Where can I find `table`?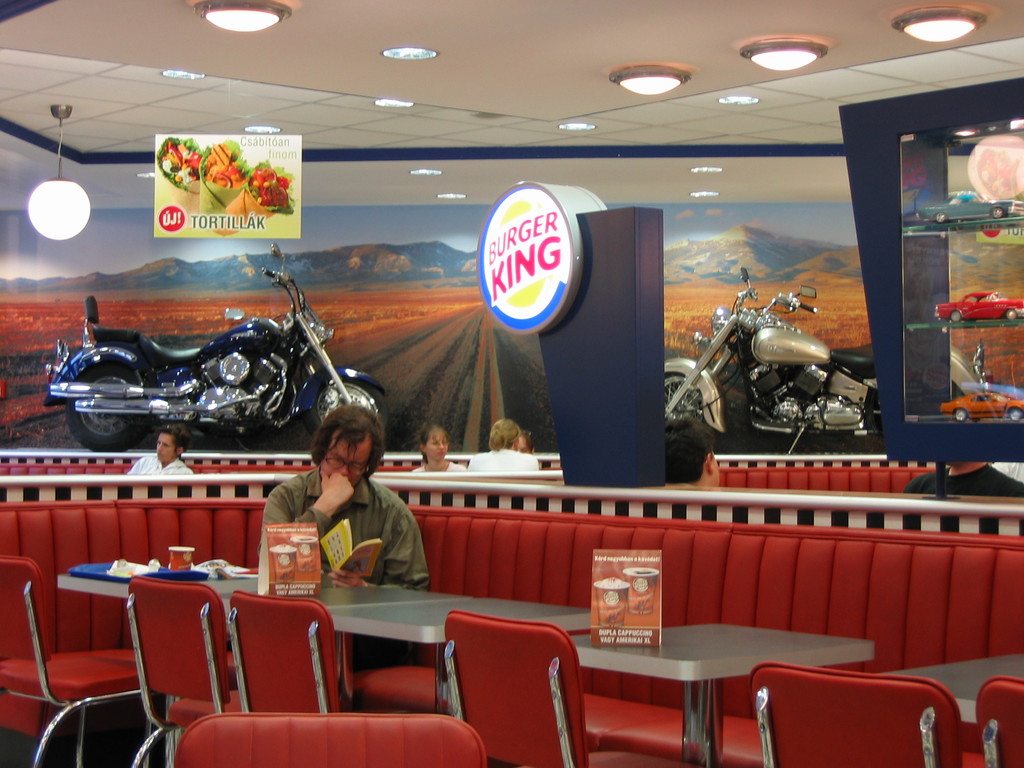
You can find it at bbox(220, 584, 466, 709).
